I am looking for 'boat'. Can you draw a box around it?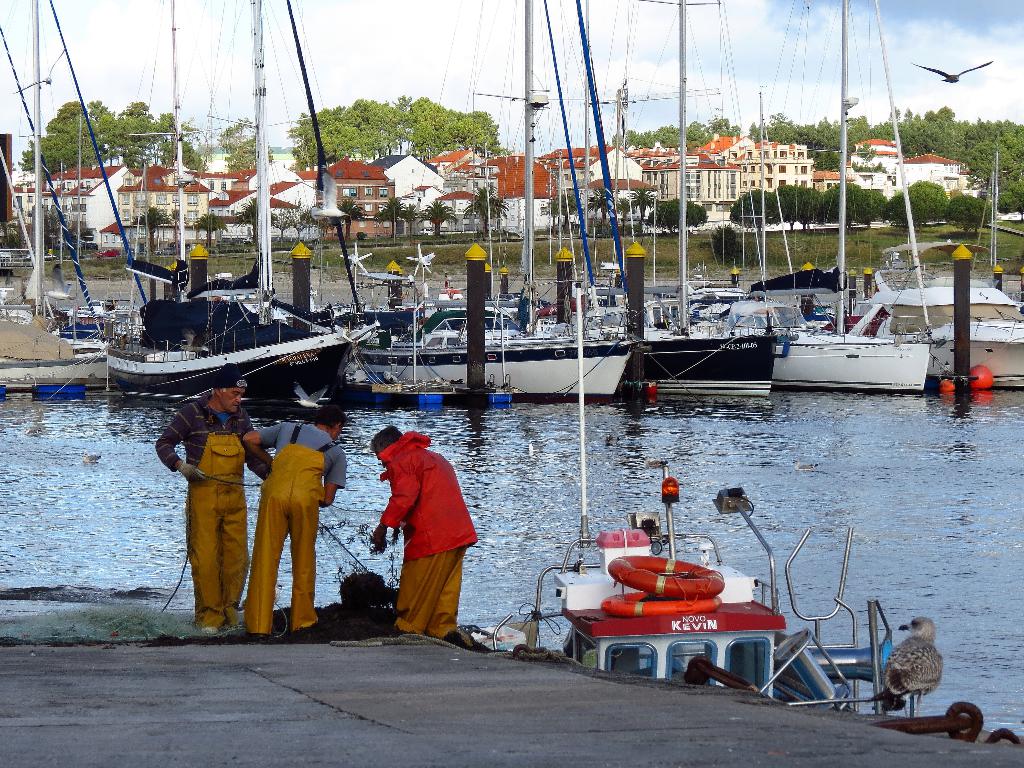
Sure, the bounding box is <bbox>842, 232, 1023, 392</bbox>.
